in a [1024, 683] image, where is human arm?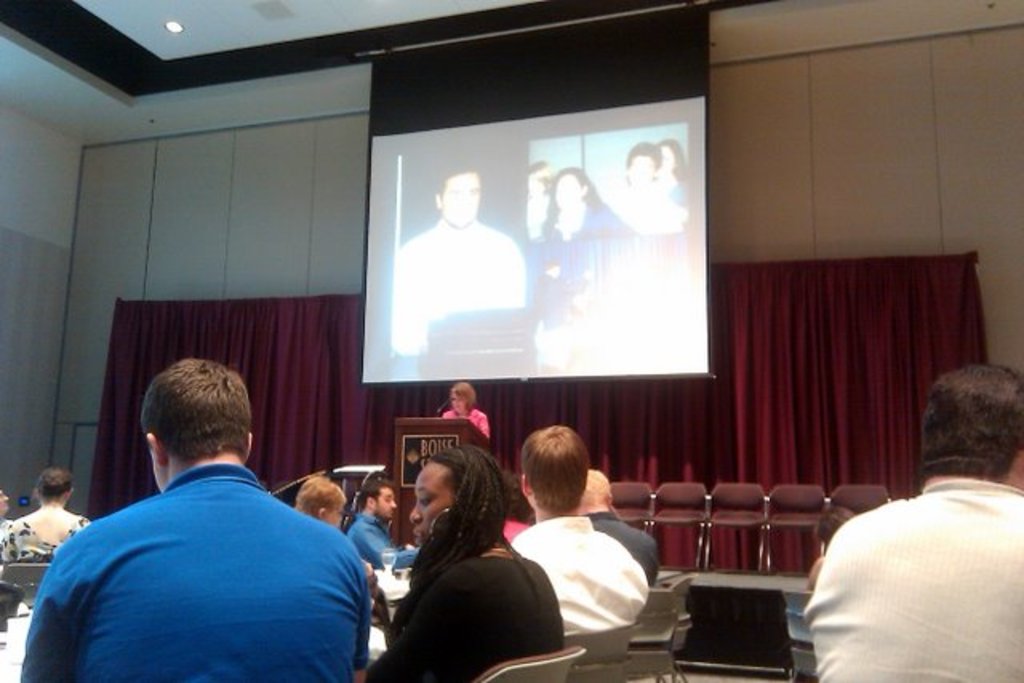
crop(802, 582, 832, 637).
